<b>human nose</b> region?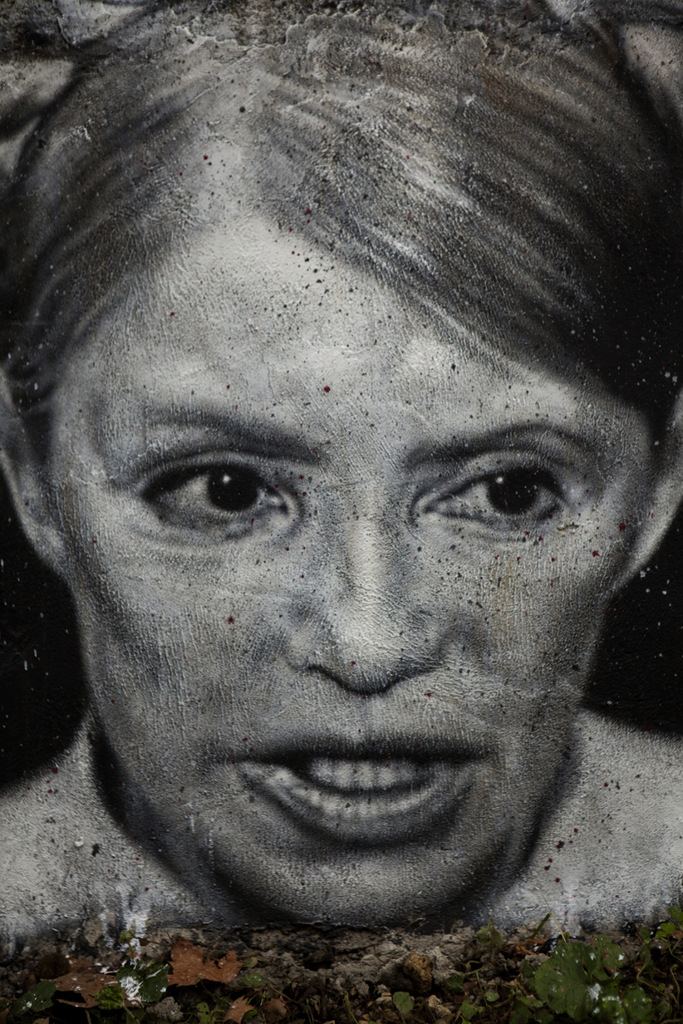
locate(289, 524, 445, 672)
